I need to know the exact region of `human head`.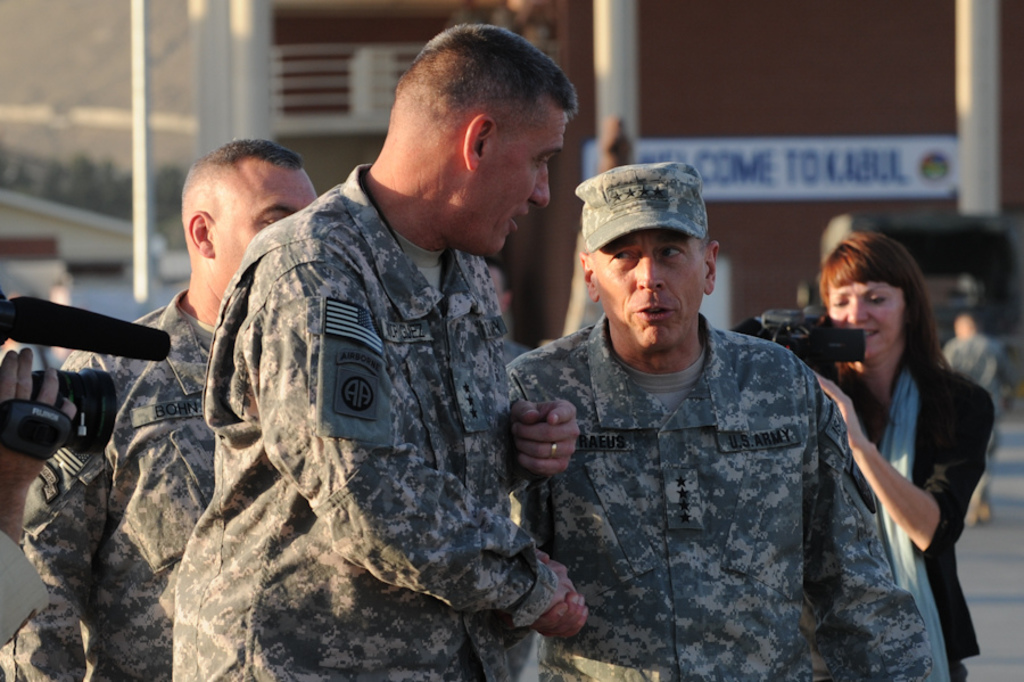
Region: Rect(819, 229, 933, 356).
